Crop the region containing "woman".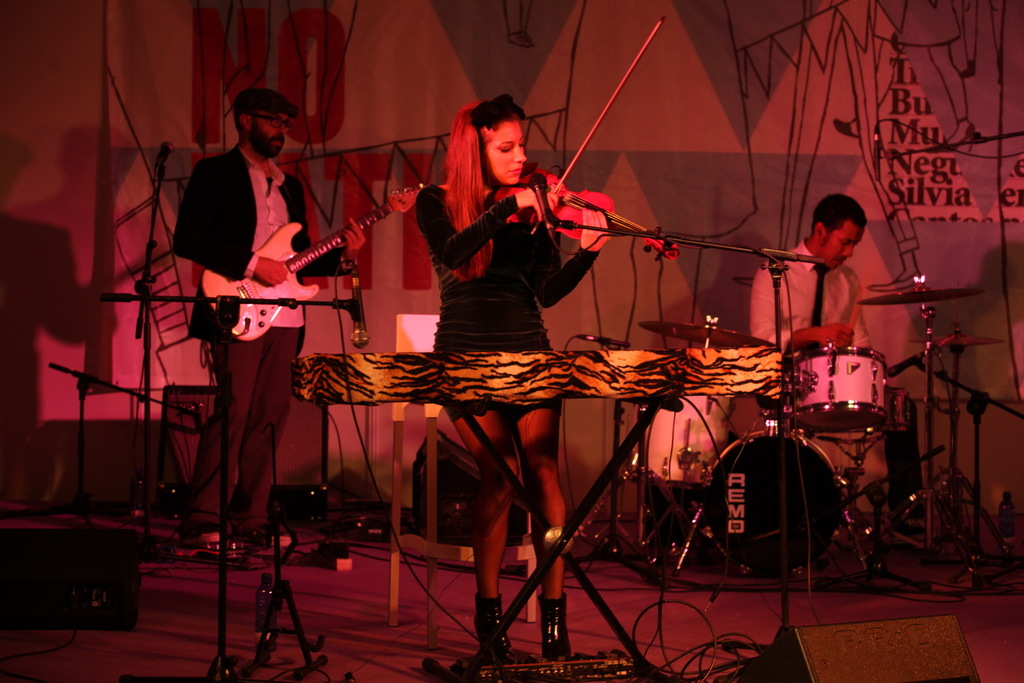
Crop region: [left=399, top=44, right=606, bottom=632].
